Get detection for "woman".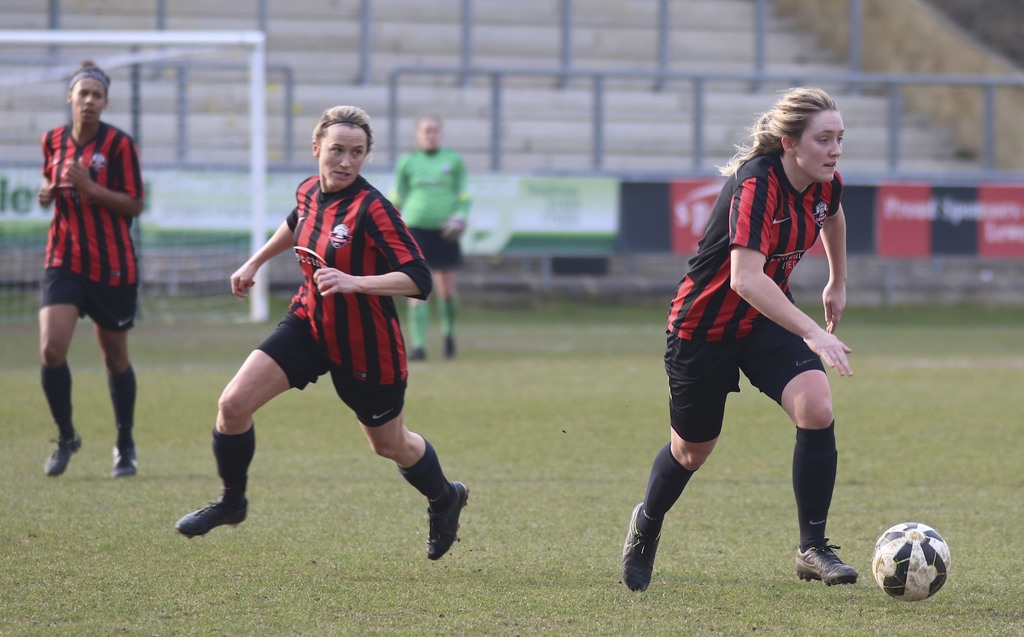
Detection: bbox=[621, 83, 854, 593].
